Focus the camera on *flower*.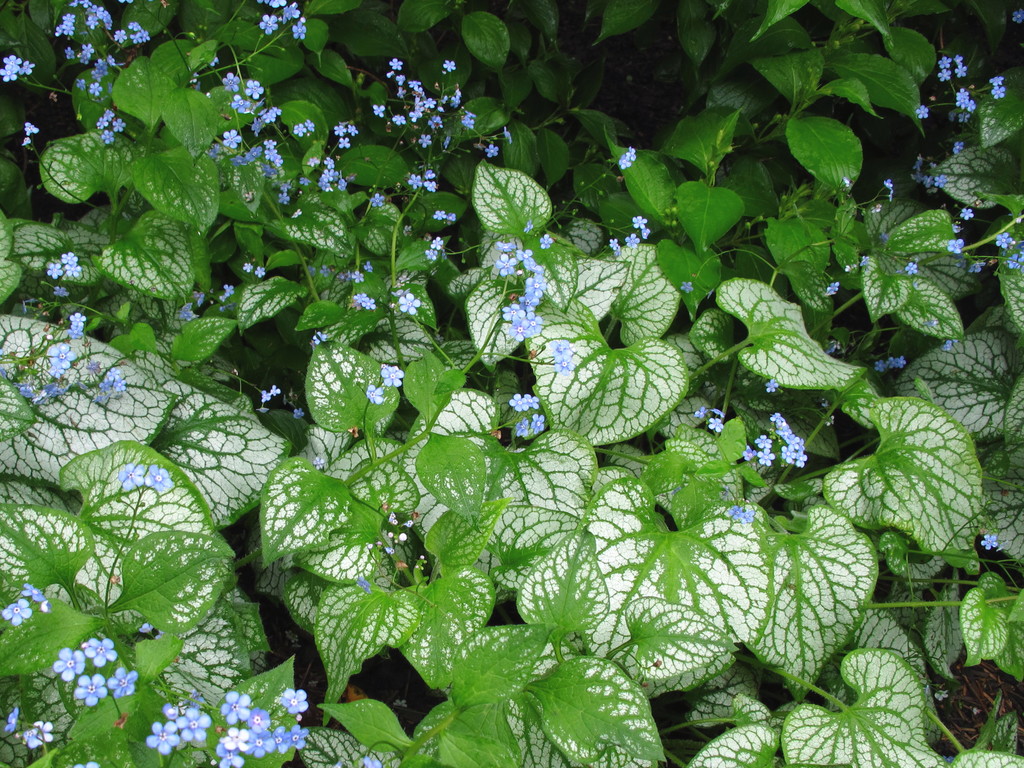
Focus region: locate(367, 381, 387, 408).
